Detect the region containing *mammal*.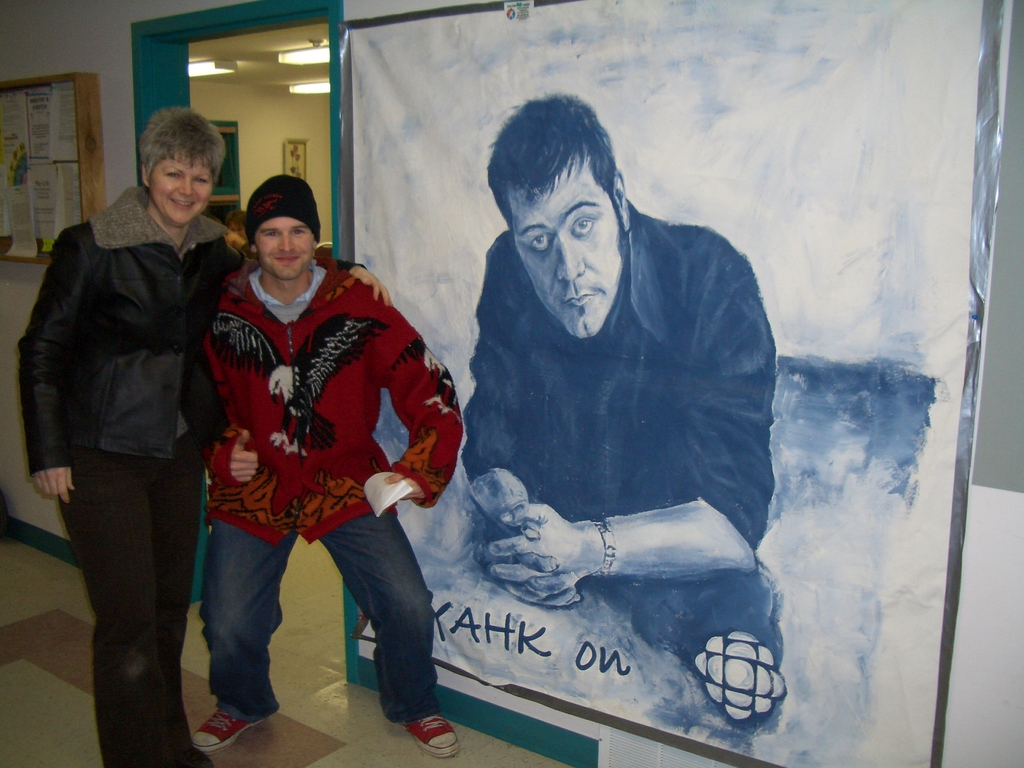
459, 84, 788, 728.
